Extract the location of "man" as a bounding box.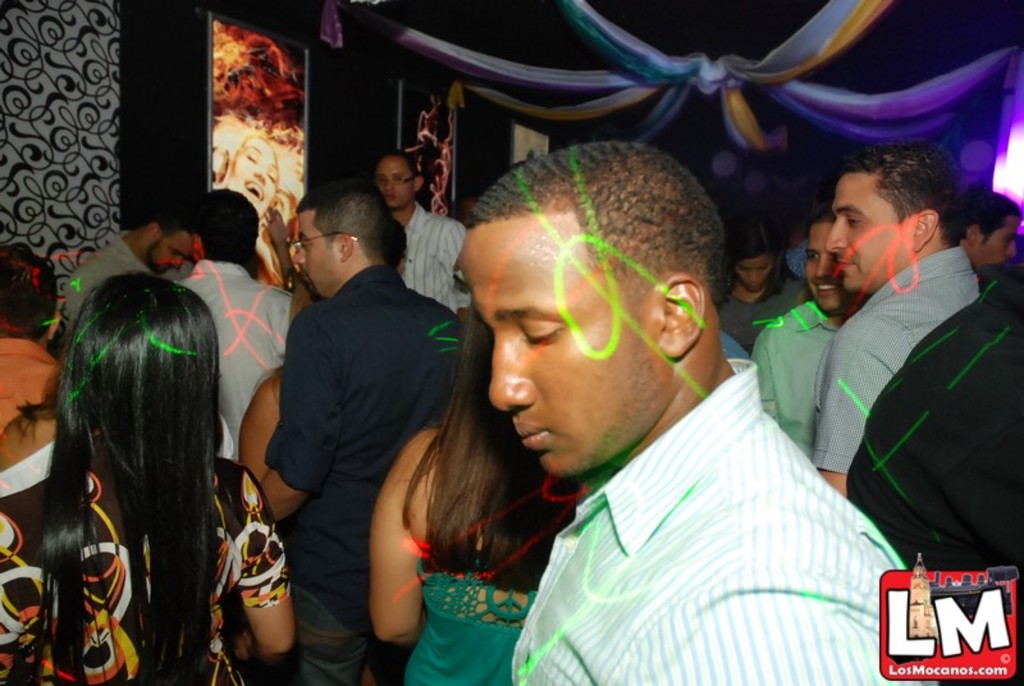
bbox(58, 198, 193, 358).
